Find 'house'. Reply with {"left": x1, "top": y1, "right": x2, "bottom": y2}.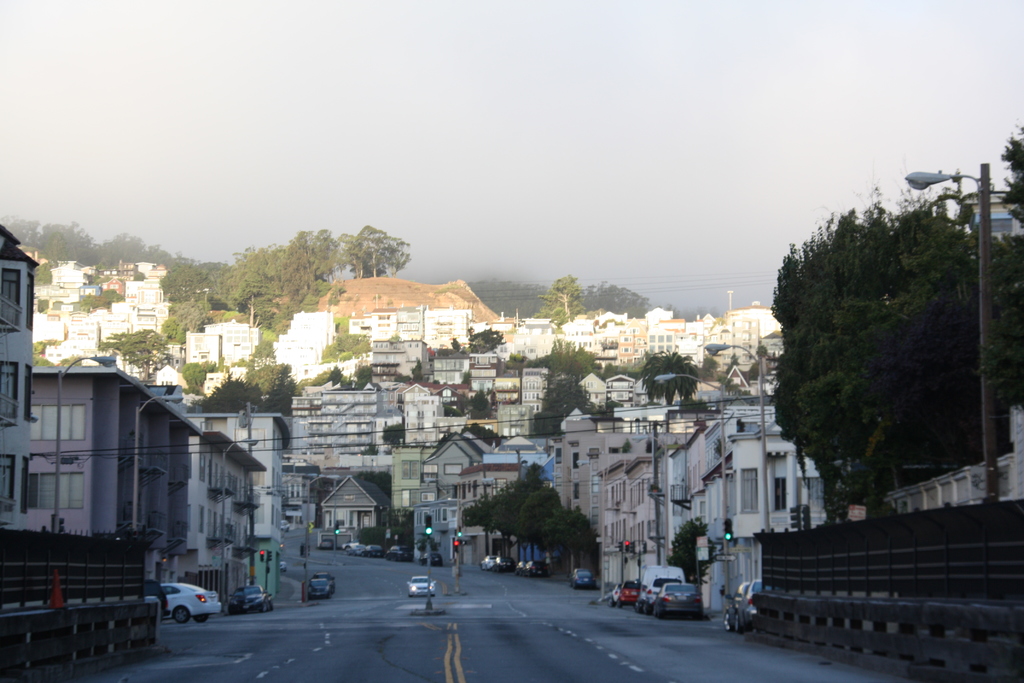
{"left": 575, "top": 373, "right": 600, "bottom": 412}.
